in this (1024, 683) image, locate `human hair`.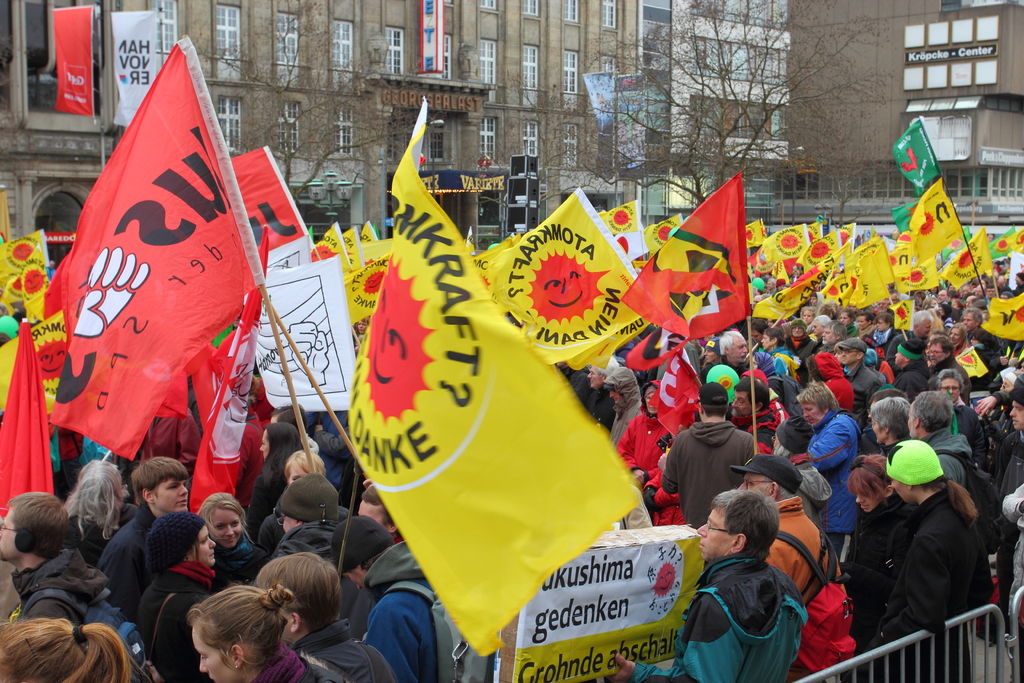
Bounding box: 199:493:245:542.
